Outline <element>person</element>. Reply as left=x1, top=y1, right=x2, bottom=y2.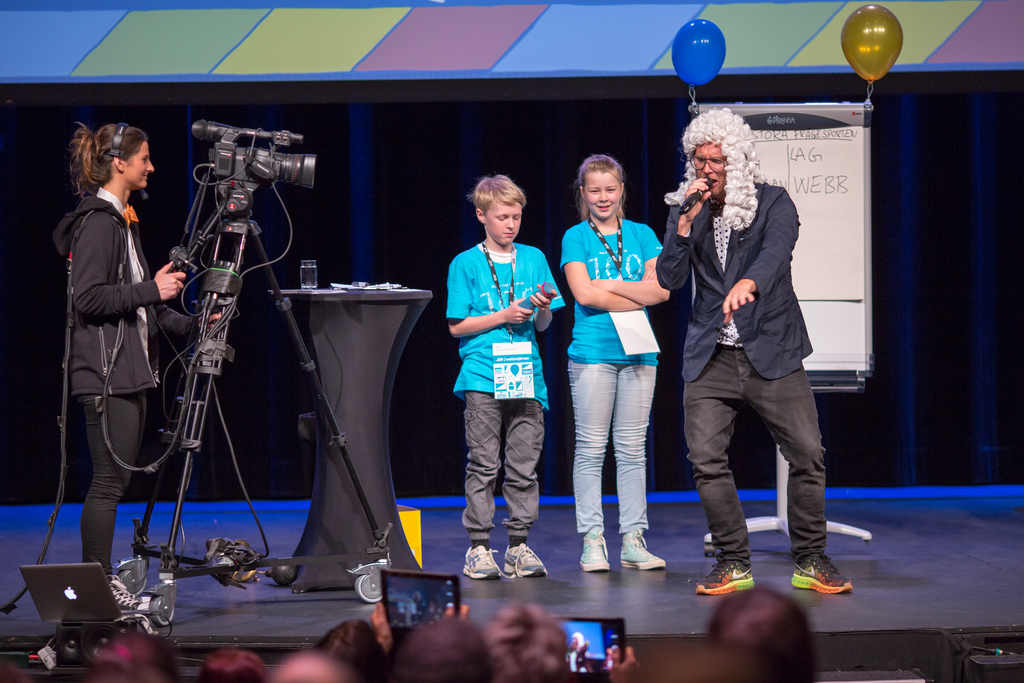
left=559, top=158, right=664, bottom=573.
